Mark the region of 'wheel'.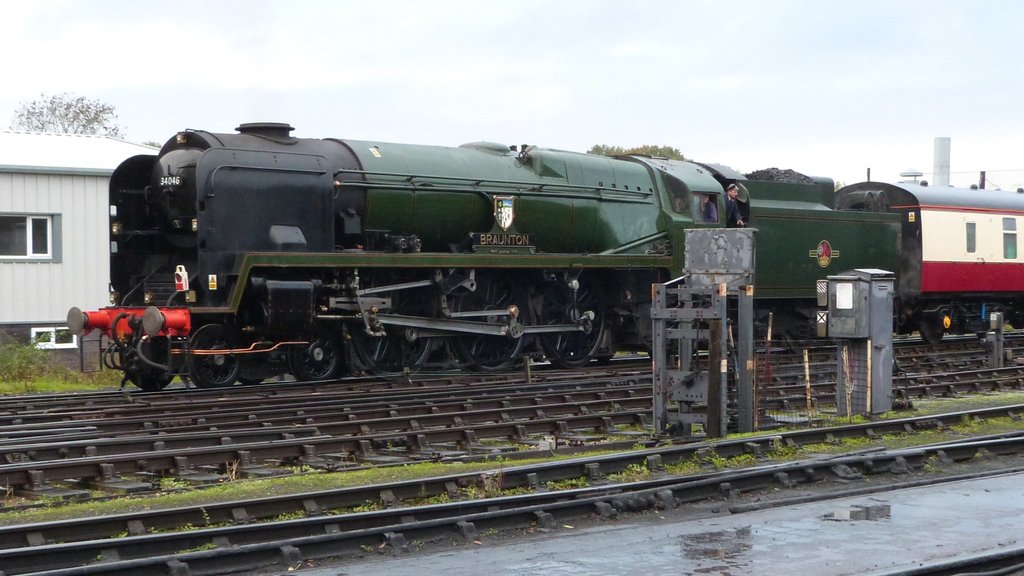
Region: crop(286, 326, 335, 381).
